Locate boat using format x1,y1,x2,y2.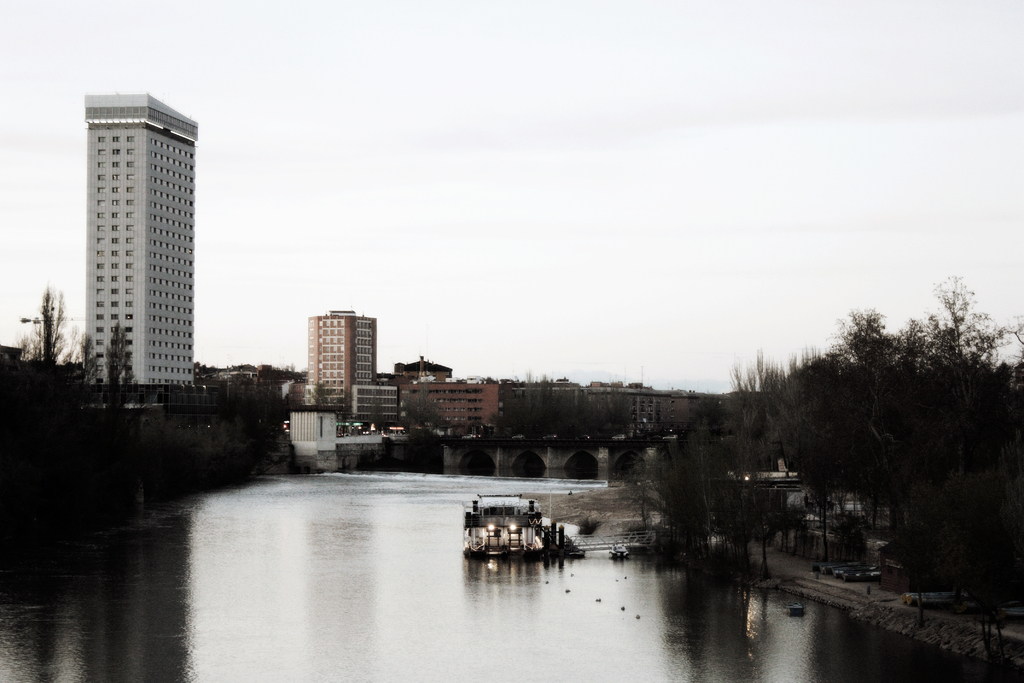
460,493,566,559.
